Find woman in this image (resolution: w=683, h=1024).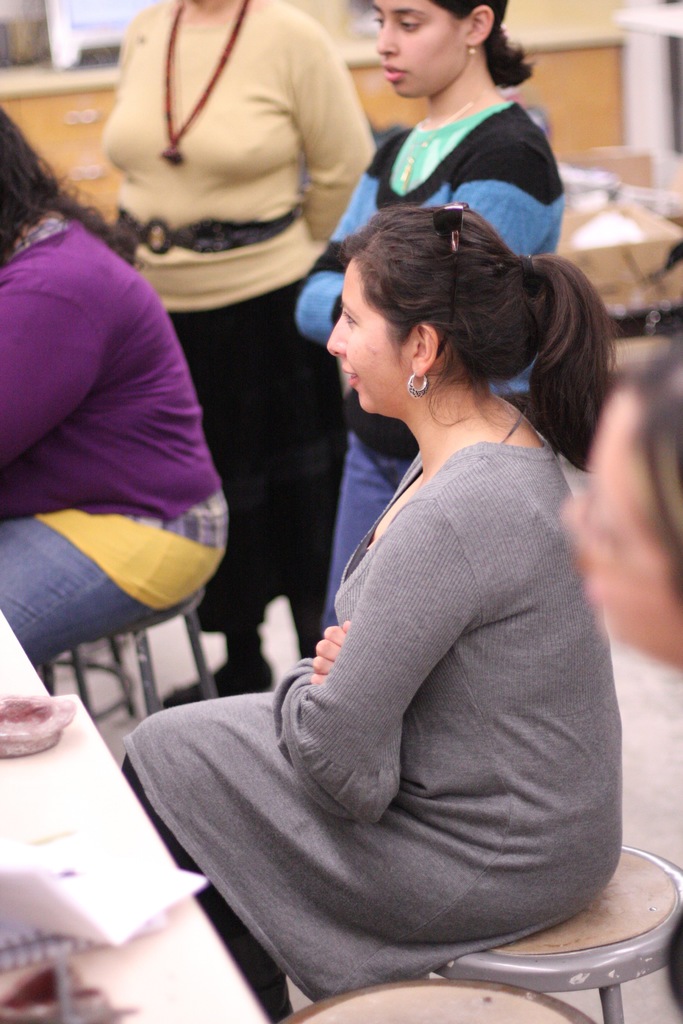
box=[0, 101, 222, 674].
